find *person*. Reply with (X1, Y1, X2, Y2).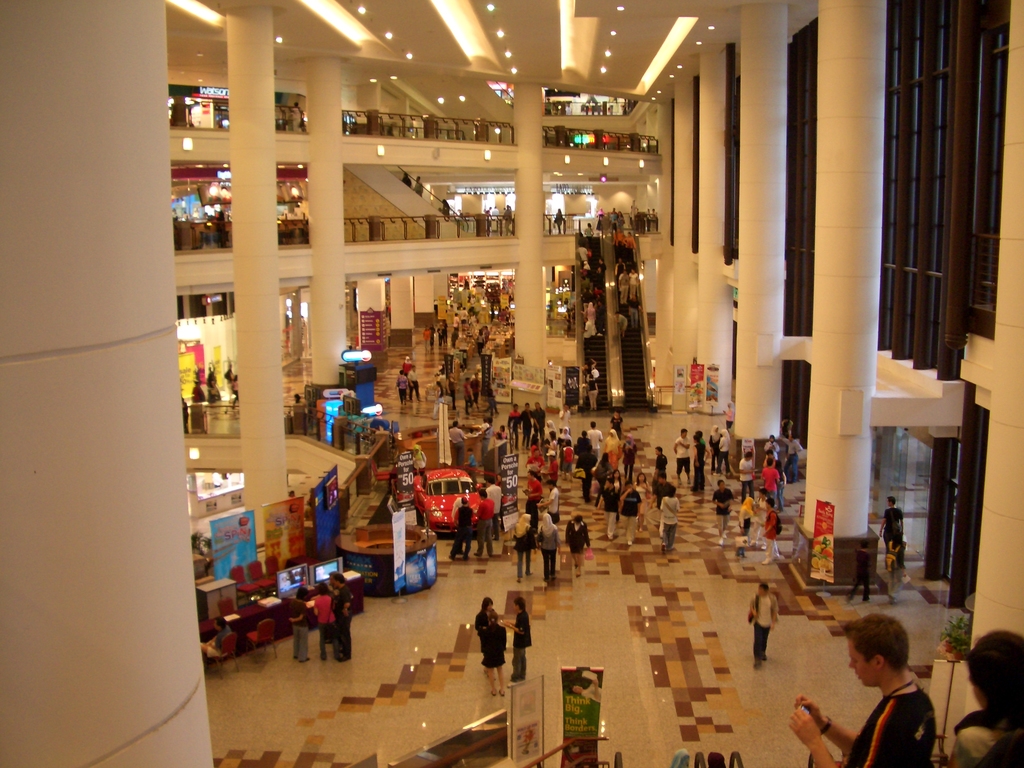
(739, 451, 759, 507).
